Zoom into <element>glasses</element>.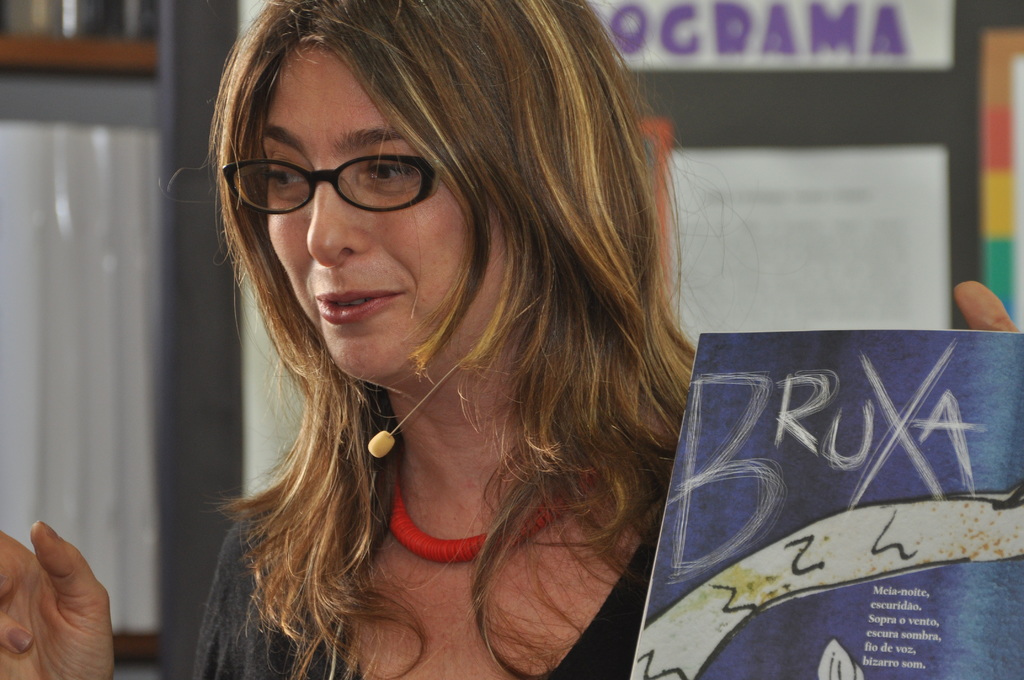
Zoom target: 221, 156, 444, 207.
